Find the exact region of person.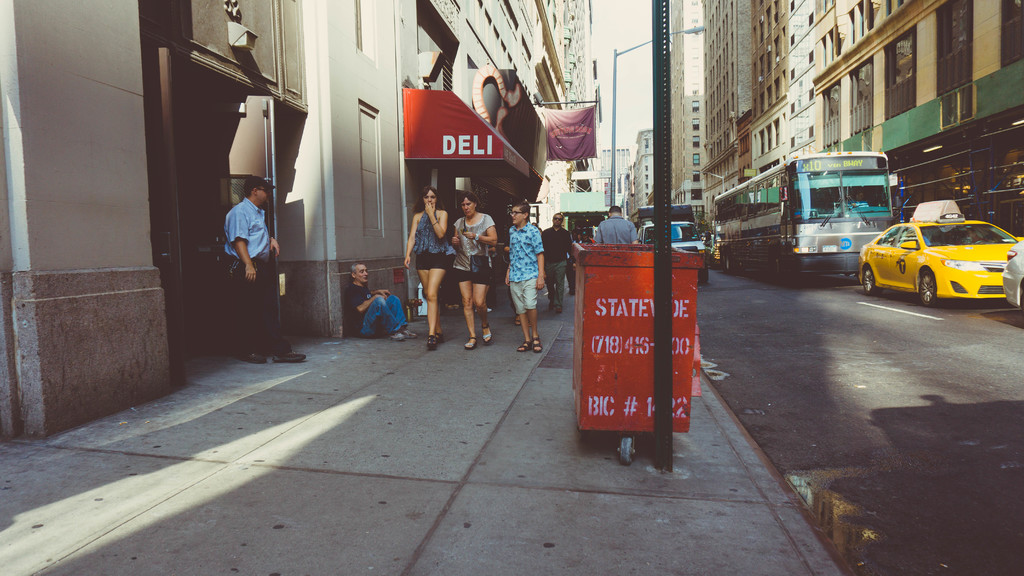
Exact region: (x1=472, y1=235, x2=496, y2=311).
